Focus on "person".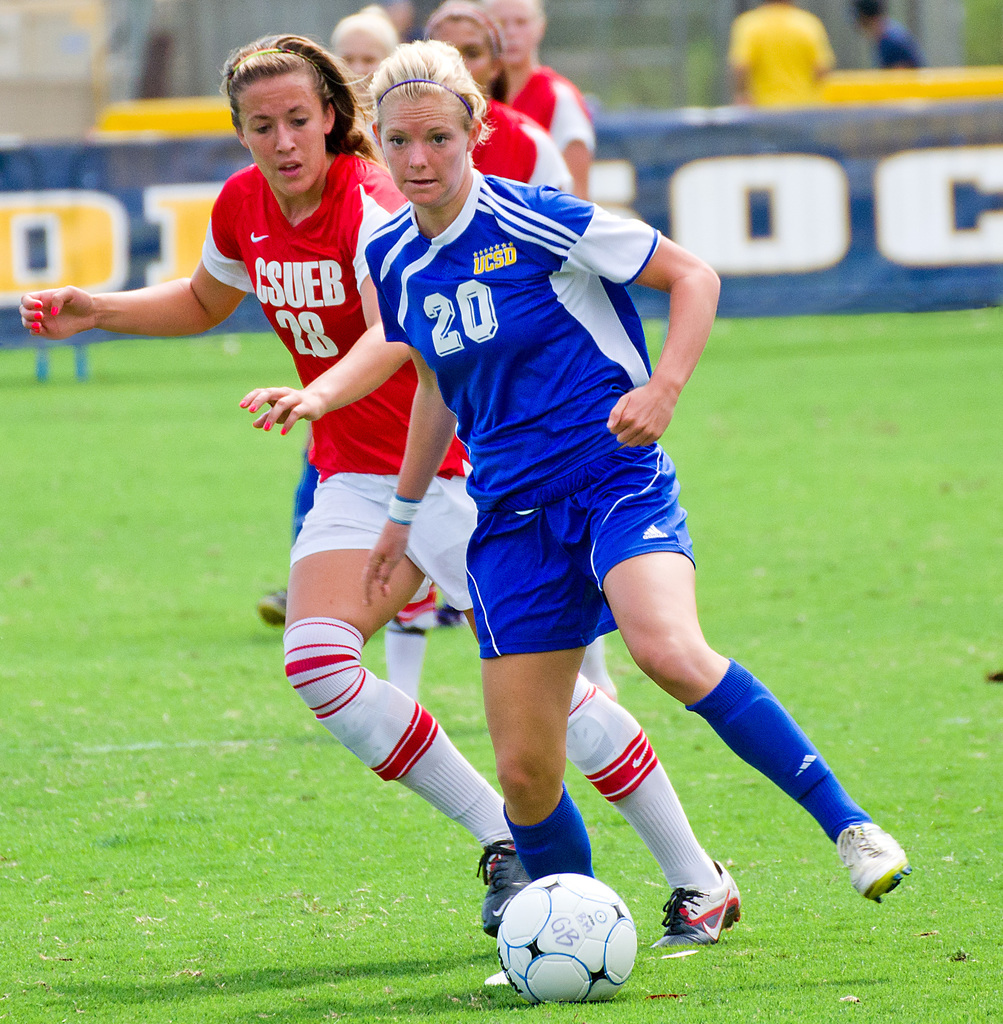
Focused at crop(486, 4, 596, 202).
